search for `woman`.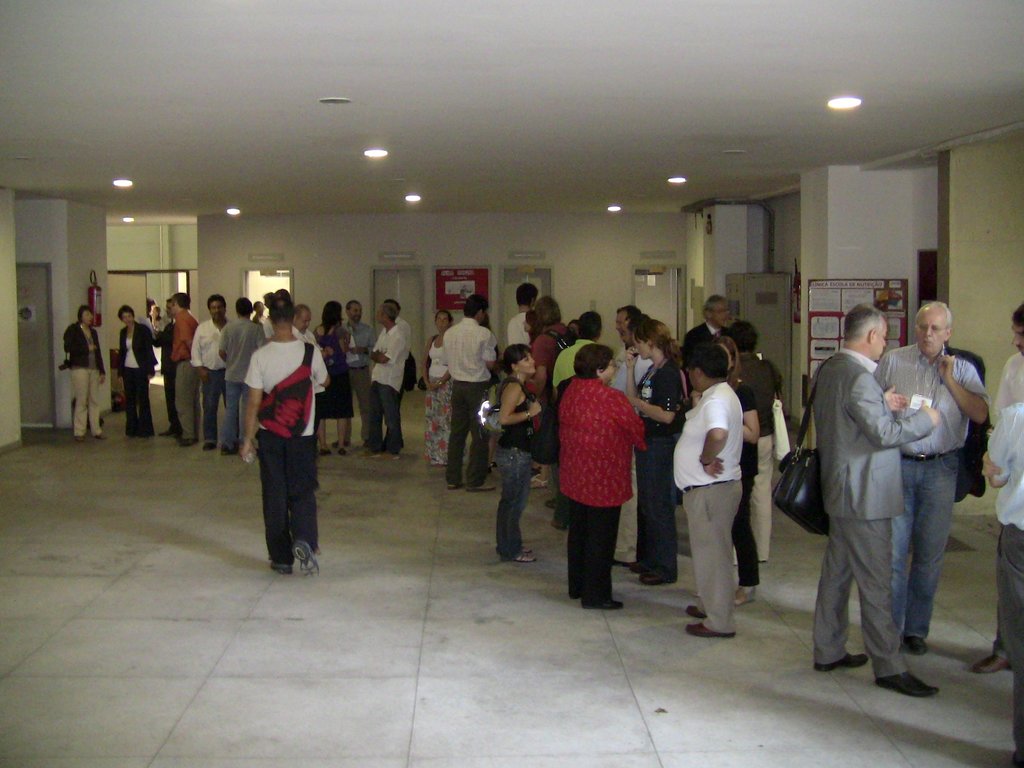
Found at l=114, t=307, r=156, b=440.
